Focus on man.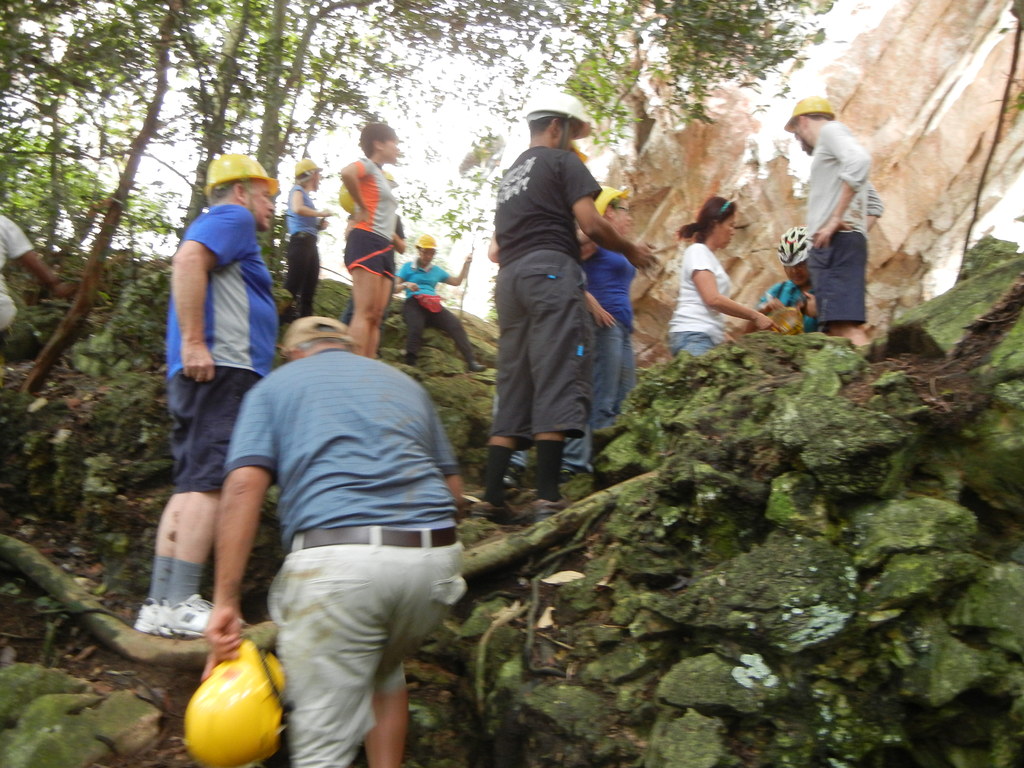
Focused at 754, 224, 835, 343.
